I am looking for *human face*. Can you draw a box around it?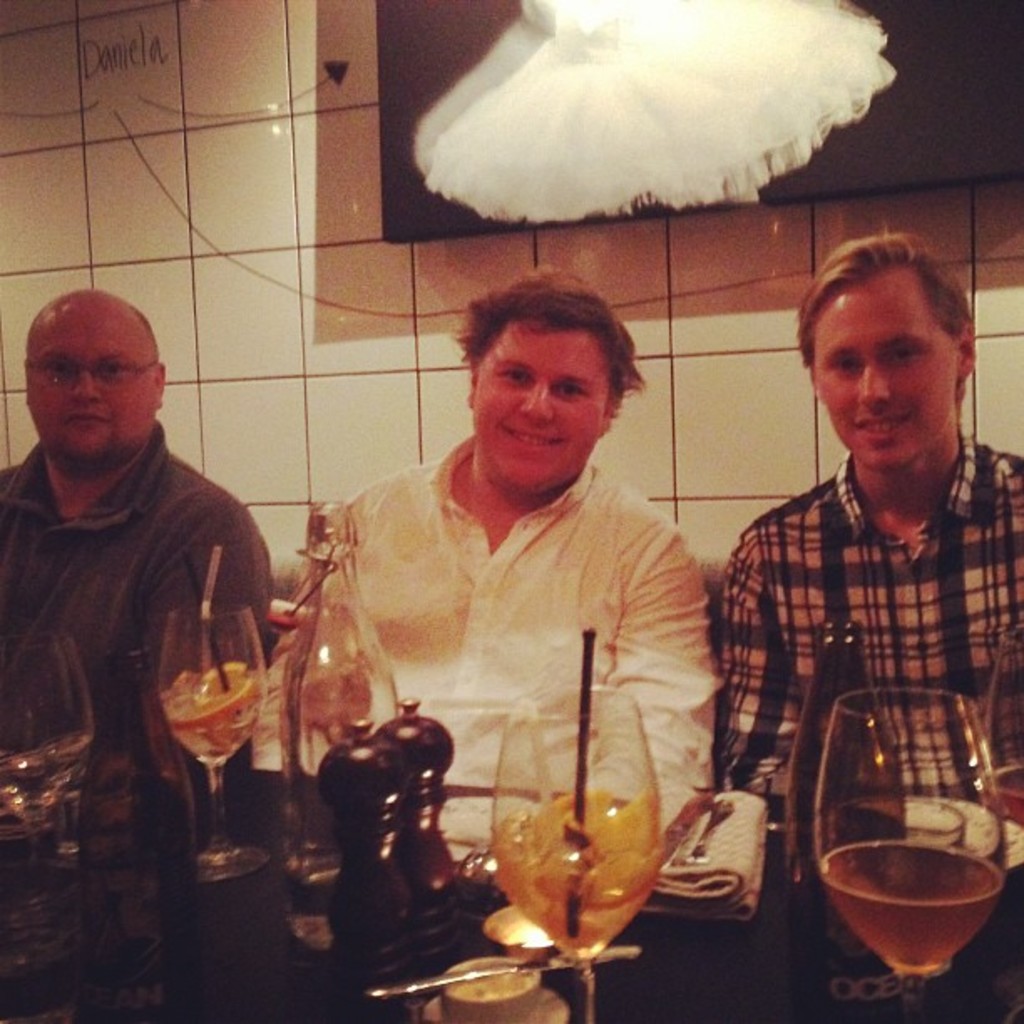
Sure, the bounding box is x1=28, y1=310, x2=159, y2=453.
